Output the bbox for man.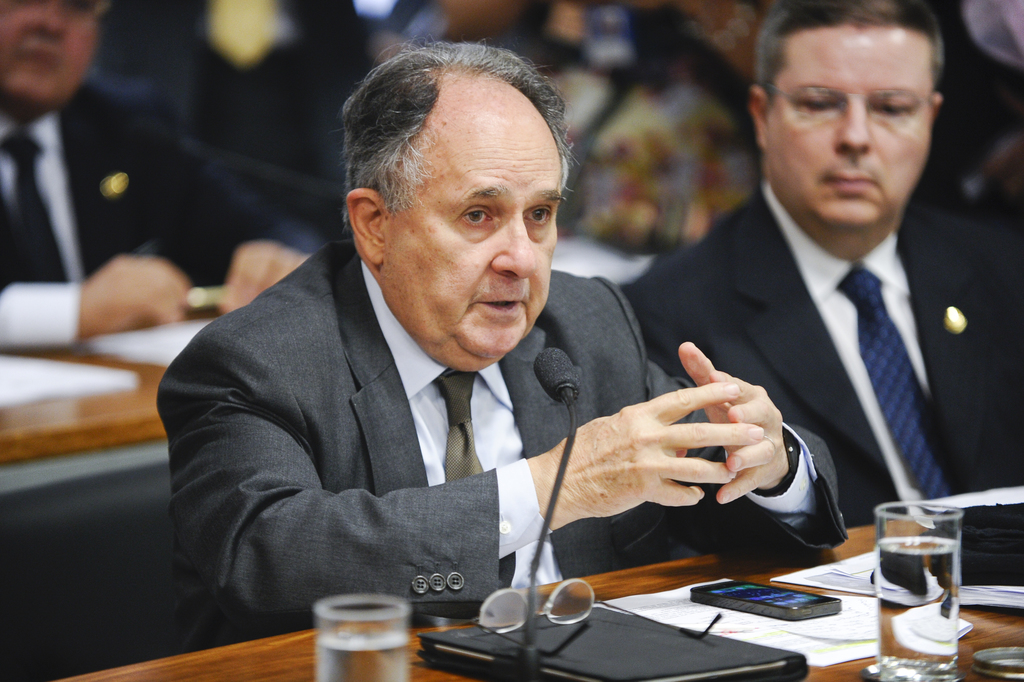
bbox=[623, 0, 1023, 527].
